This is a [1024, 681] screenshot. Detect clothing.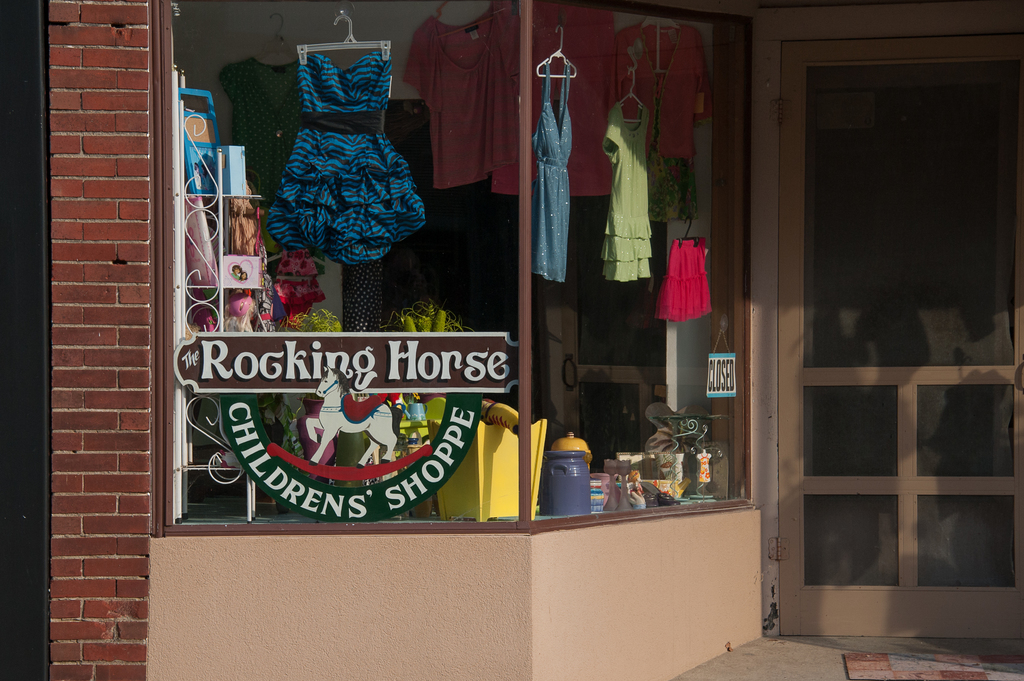
(532,53,571,278).
